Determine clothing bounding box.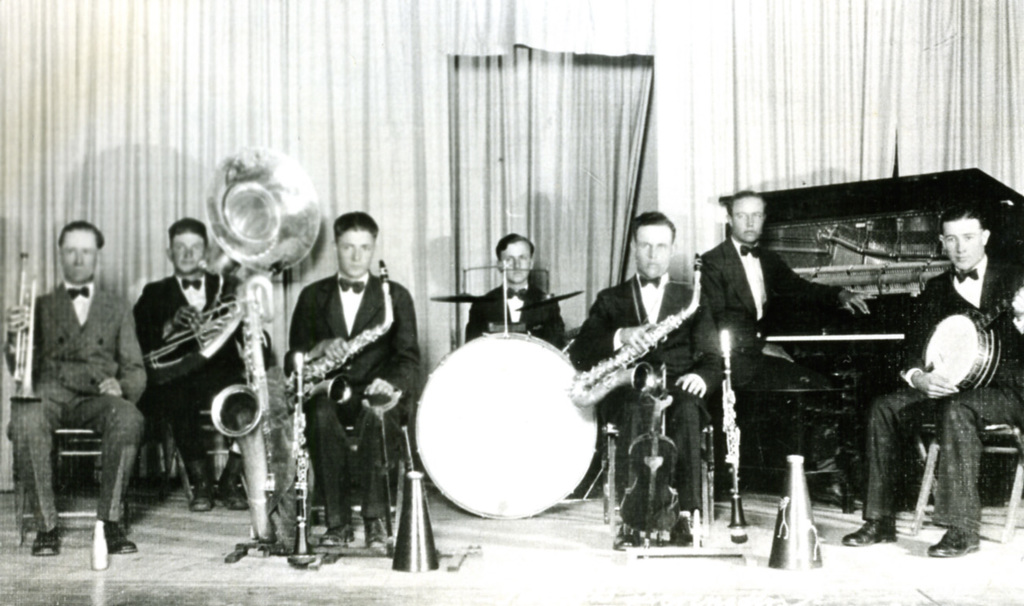
Determined: (274, 230, 414, 554).
